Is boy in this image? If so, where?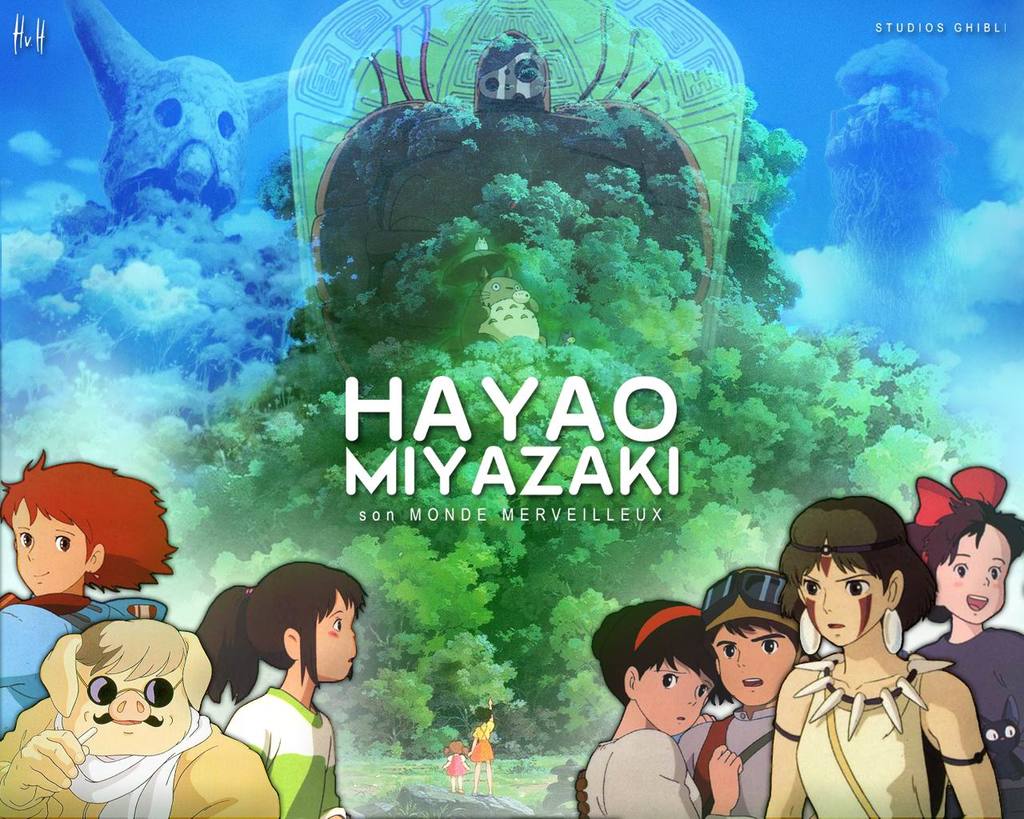
Yes, at (0,447,182,741).
